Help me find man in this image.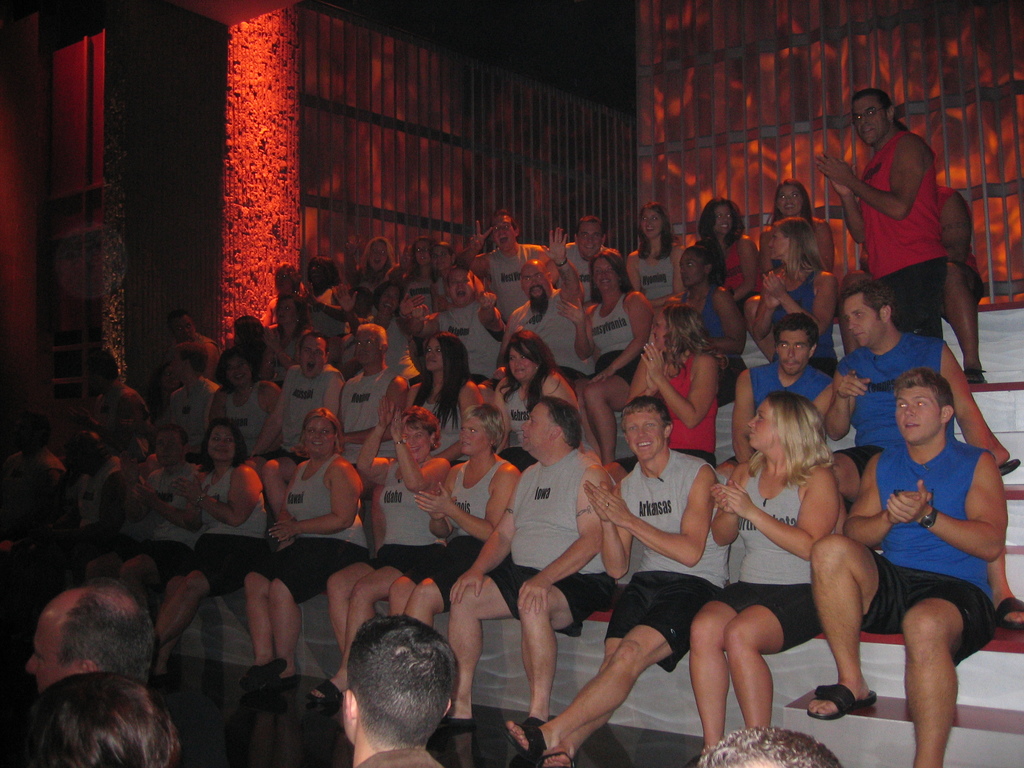
Found it: 329 320 404 516.
